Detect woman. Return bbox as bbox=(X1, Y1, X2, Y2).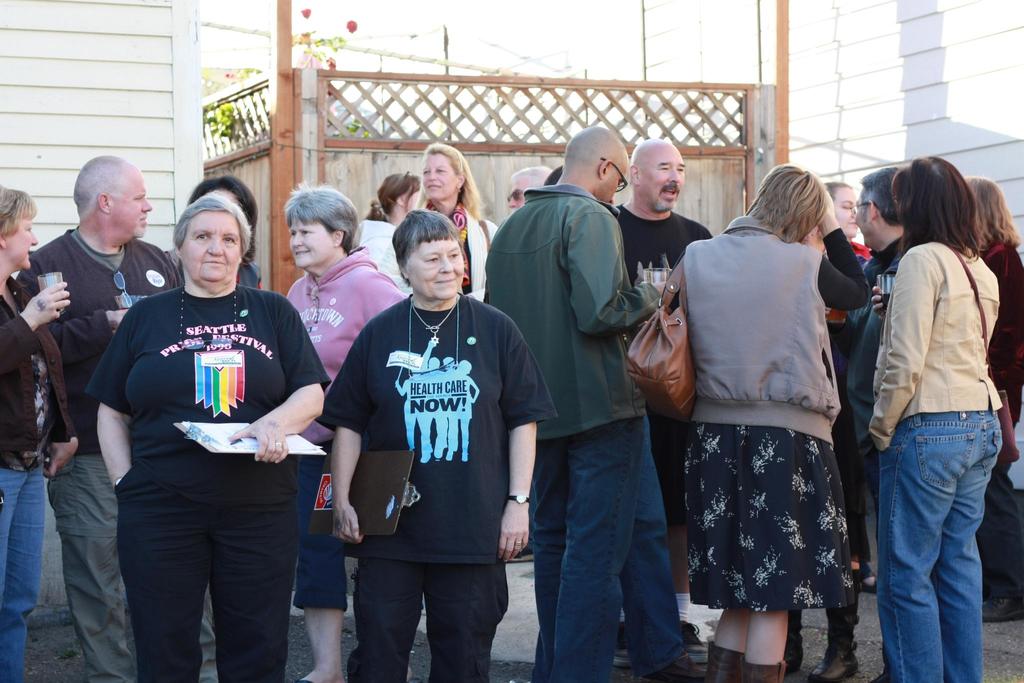
bbox=(353, 172, 424, 290).
